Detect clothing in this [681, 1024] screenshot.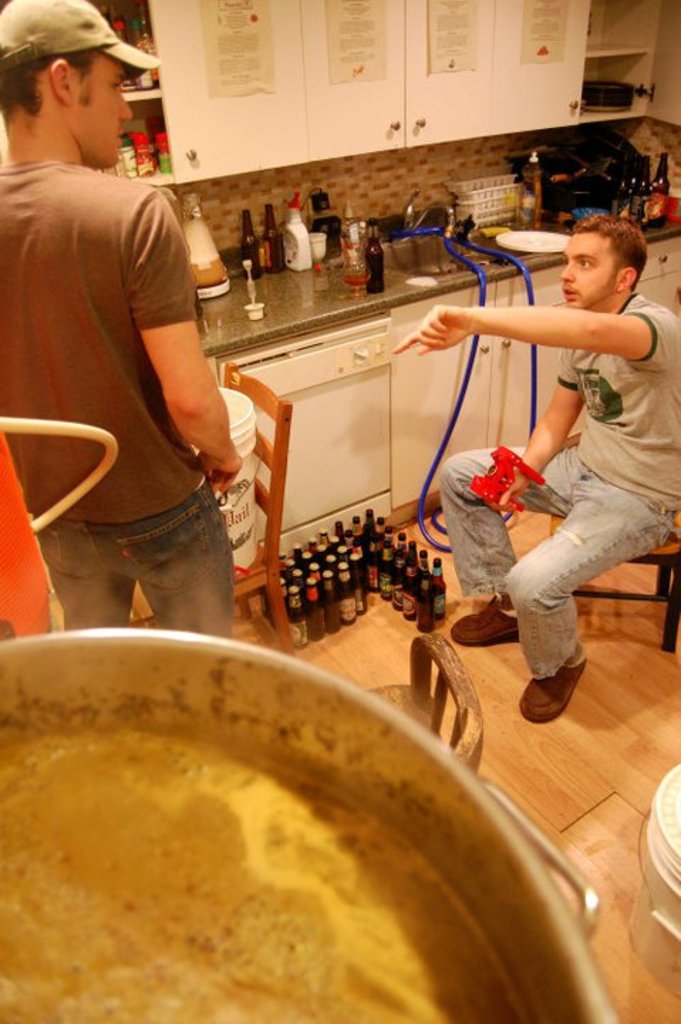
Detection: crop(0, 155, 229, 622).
